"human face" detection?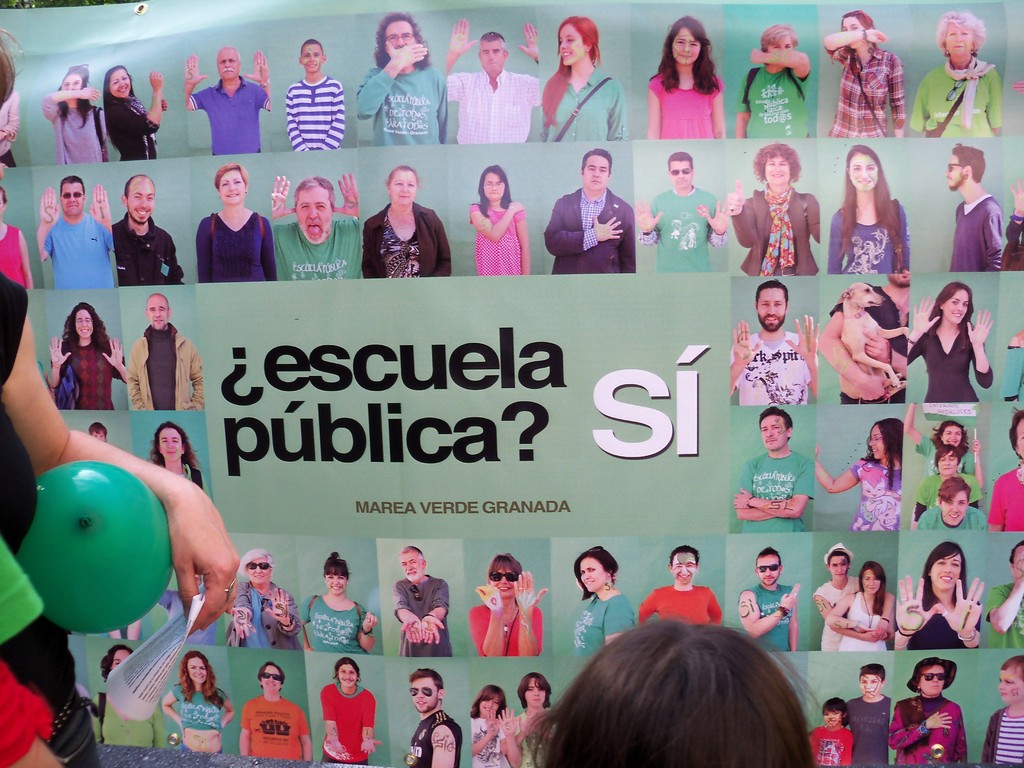
bbox=(127, 176, 159, 220)
